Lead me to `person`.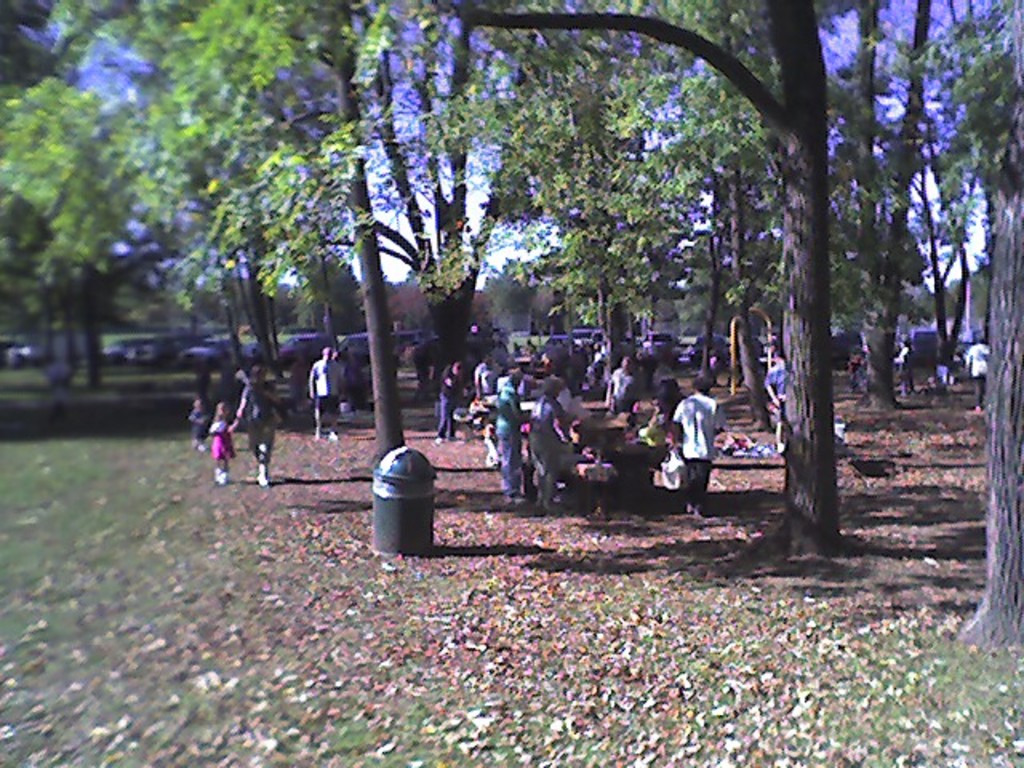
Lead to (left=205, top=406, right=246, bottom=488).
